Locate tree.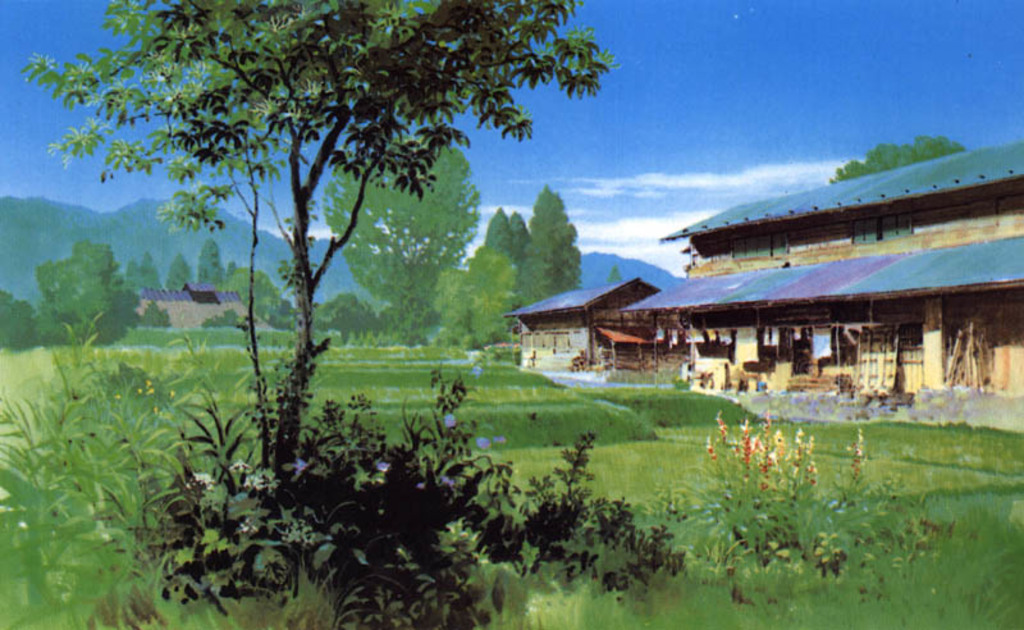
Bounding box: pyautogui.locateOnScreen(837, 128, 966, 182).
